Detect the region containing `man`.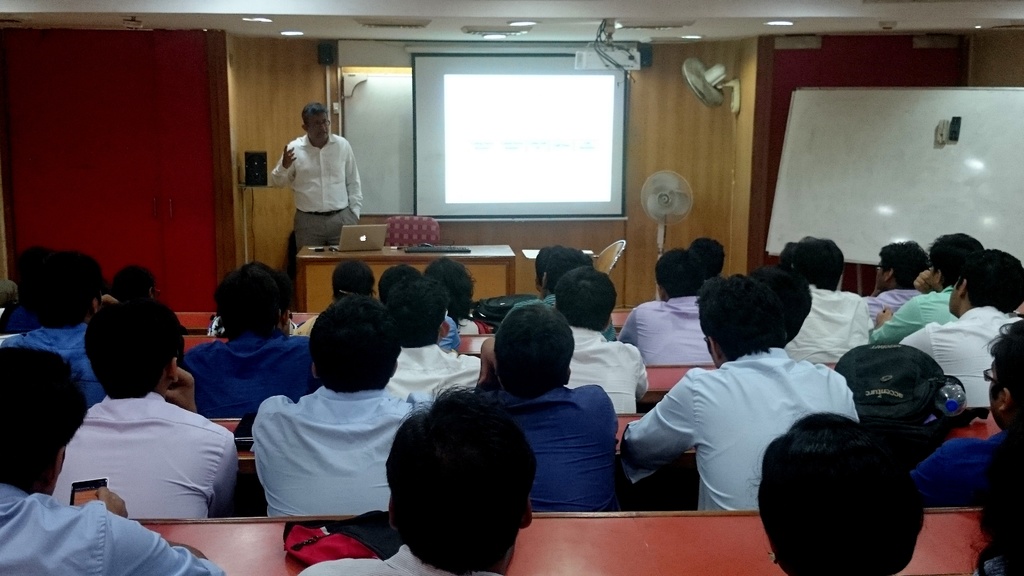
rect(251, 301, 433, 509).
